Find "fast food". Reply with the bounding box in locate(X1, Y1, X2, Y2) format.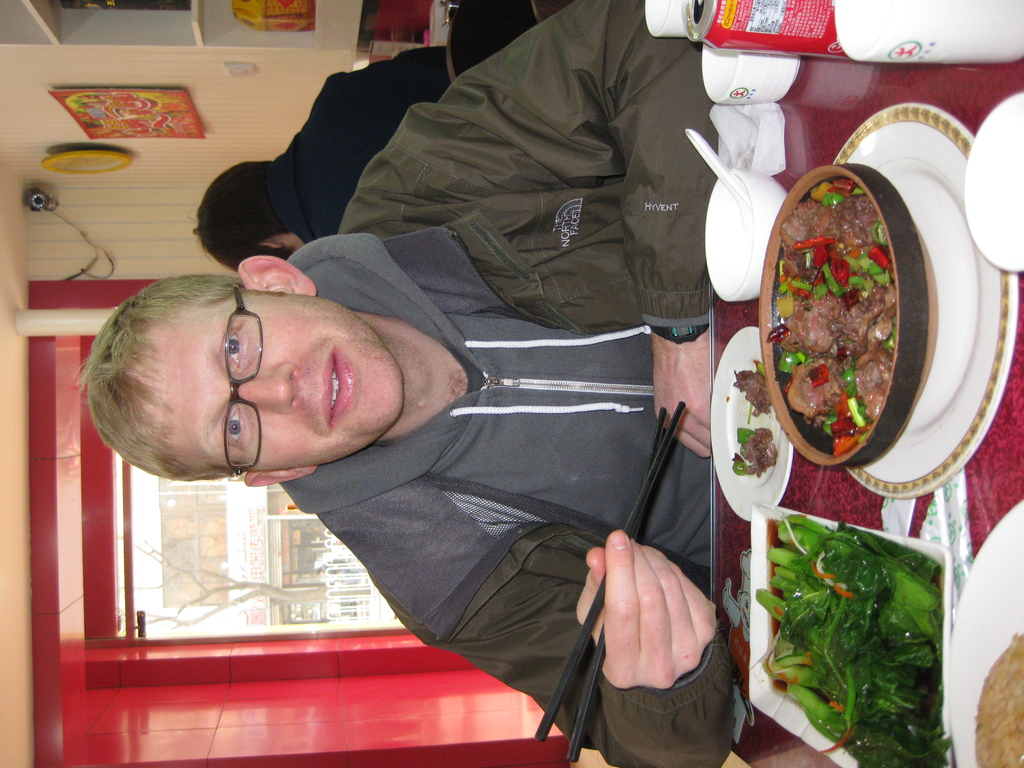
locate(755, 174, 896, 451).
